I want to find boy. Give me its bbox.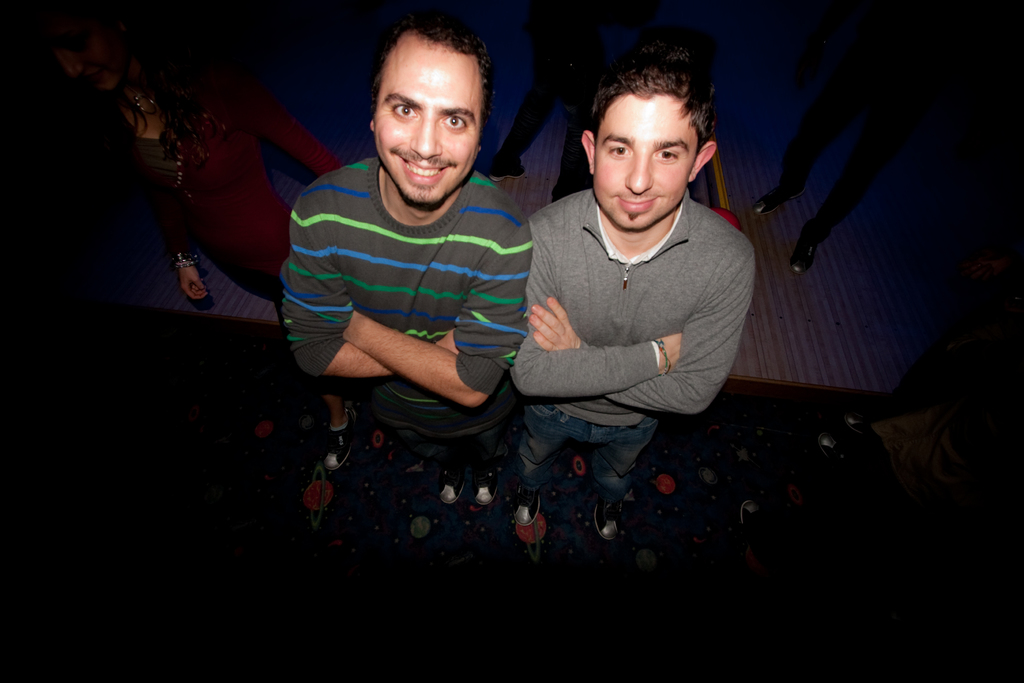
bbox=[268, 13, 557, 482].
